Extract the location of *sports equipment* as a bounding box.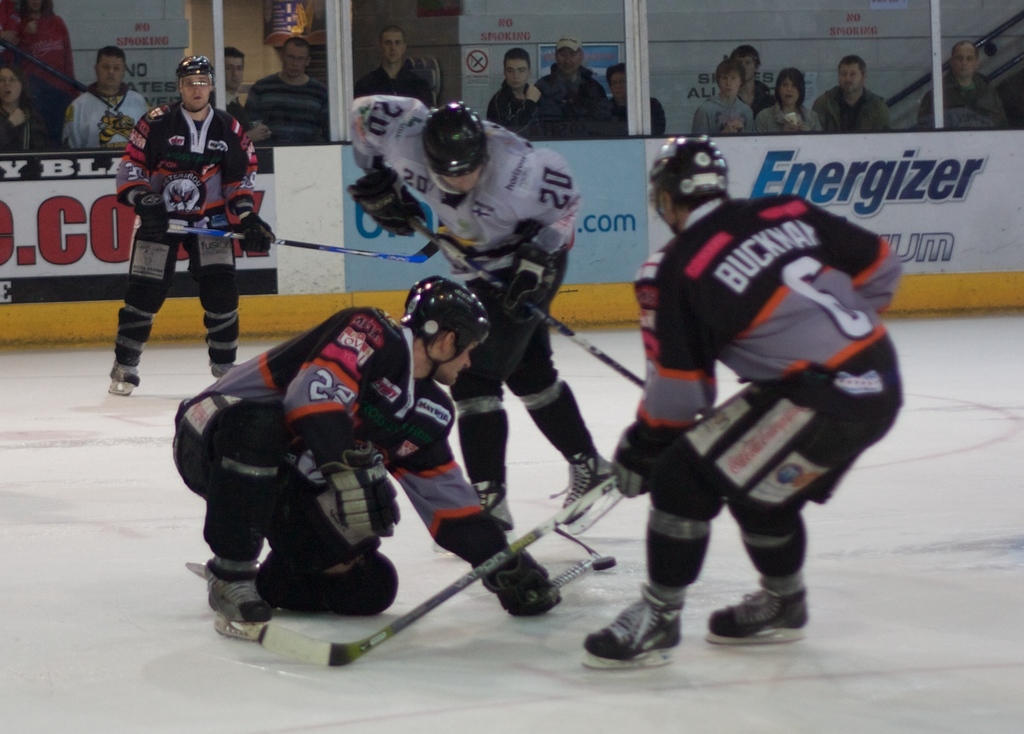
171/50/216/119.
